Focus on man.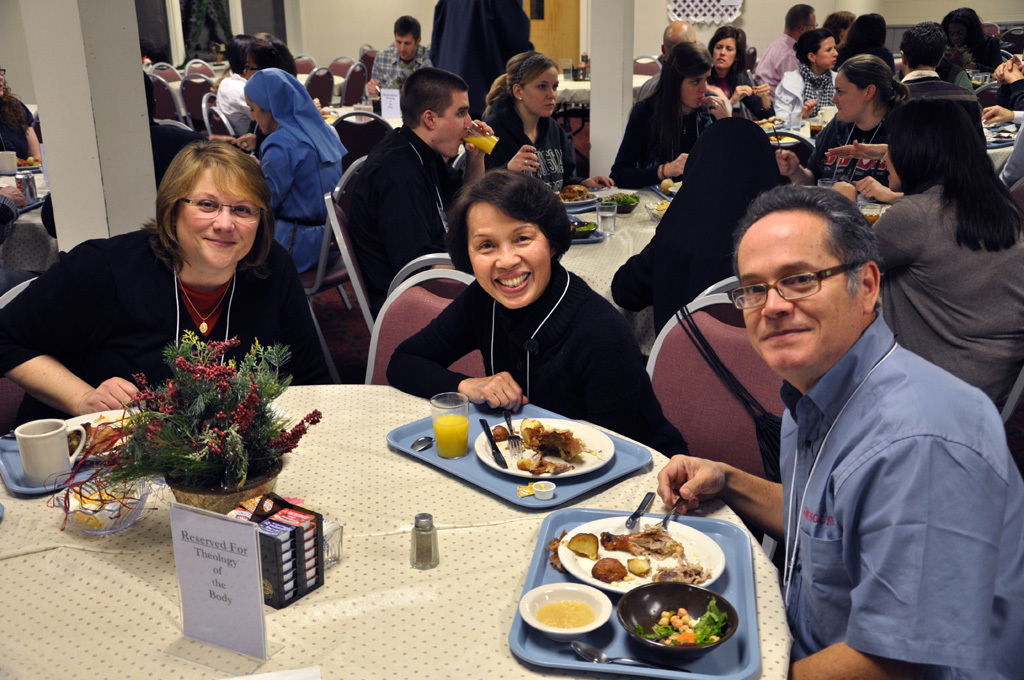
Focused at x1=656, y1=191, x2=1023, y2=679.
